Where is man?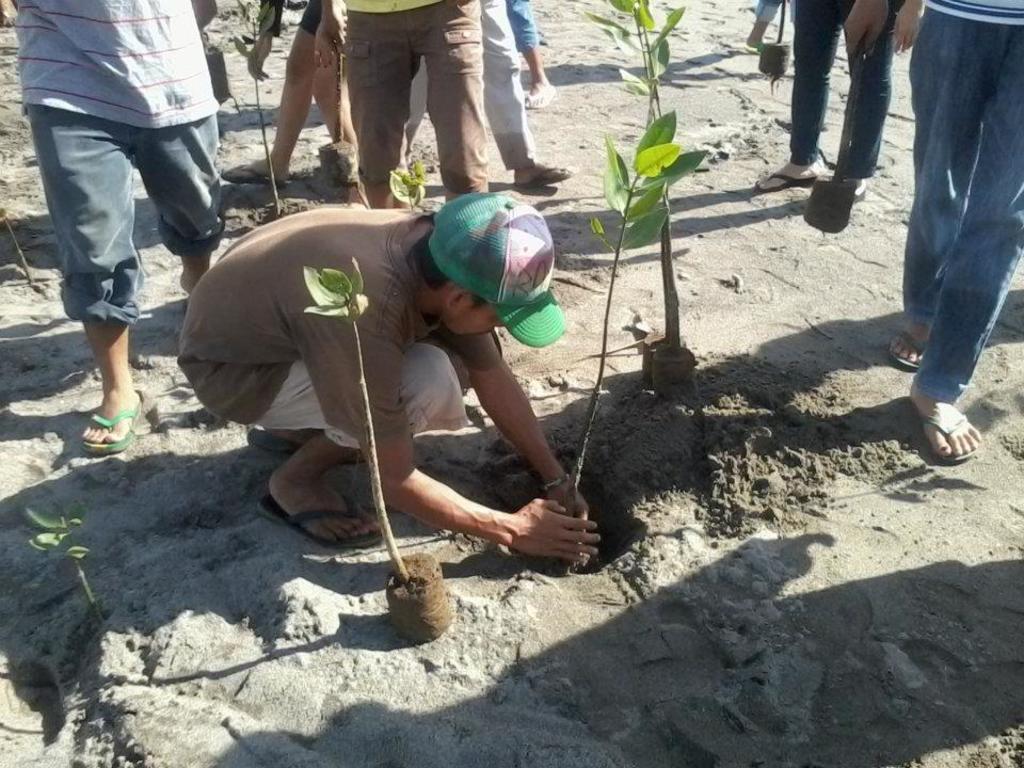
x1=348, y1=0, x2=474, y2=240.
